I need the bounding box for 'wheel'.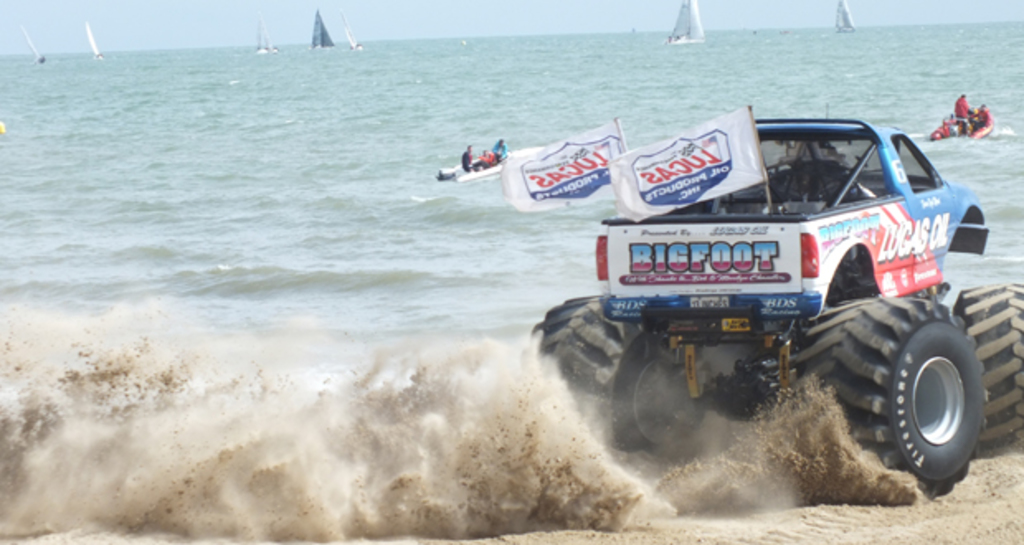
Here it is: locate(532, 292, 700, 456).
